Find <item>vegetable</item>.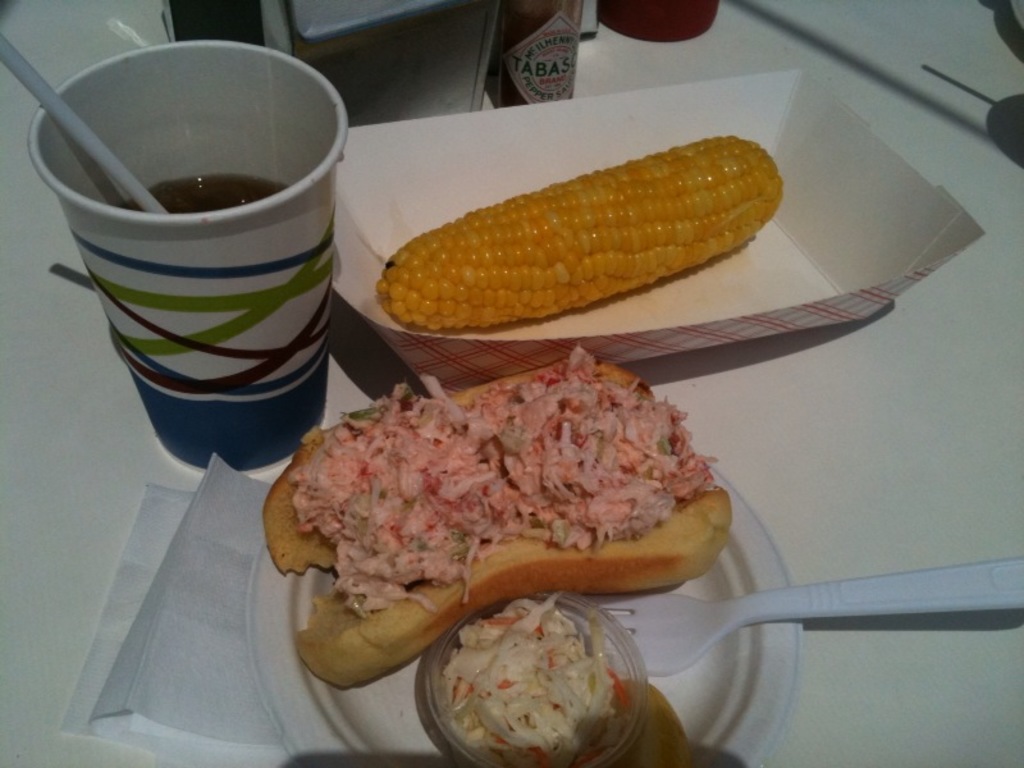
x1=375, y1=128, x2=792, y2=349.
